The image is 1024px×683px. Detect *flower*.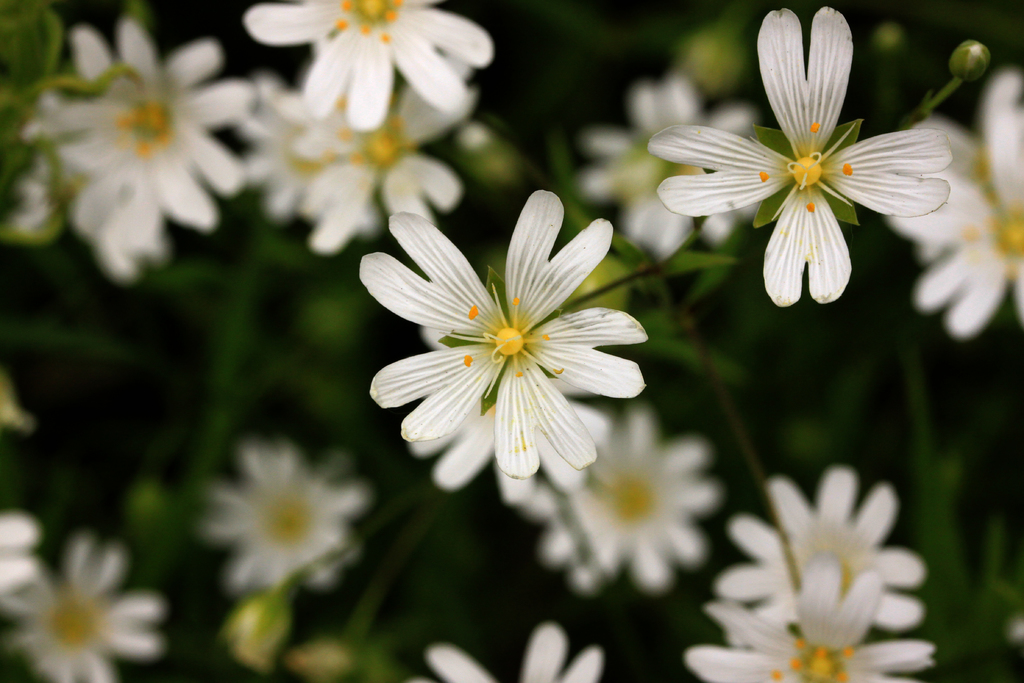
Detection: pyautogui.locateOnScreen(191, 436, 369, 595).
